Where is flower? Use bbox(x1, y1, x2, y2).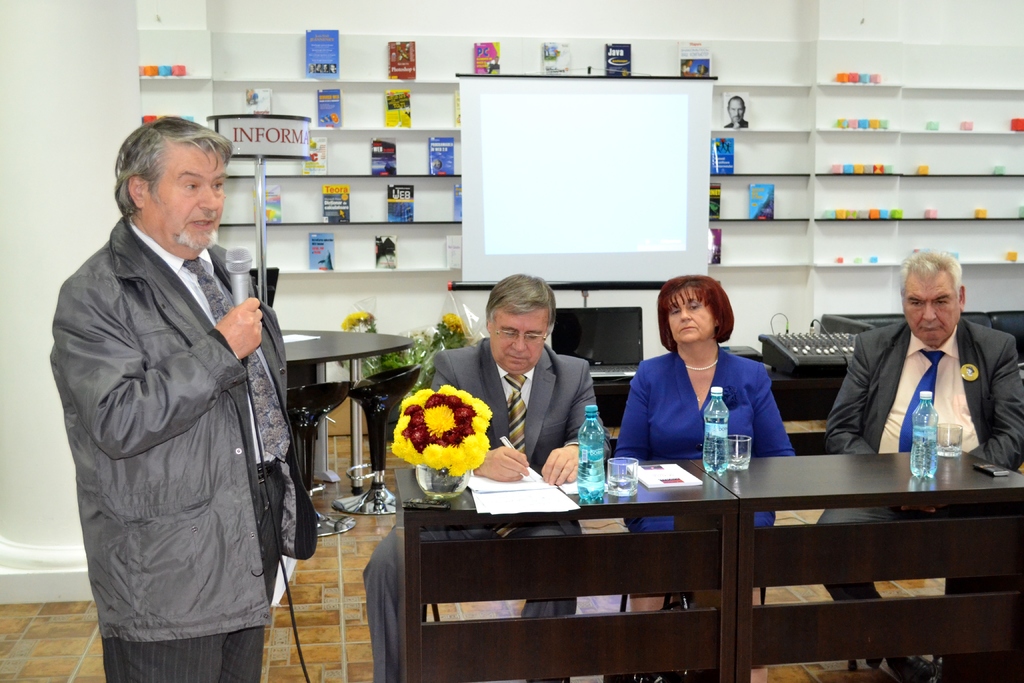
bbox(392, 385, 493, 478).
